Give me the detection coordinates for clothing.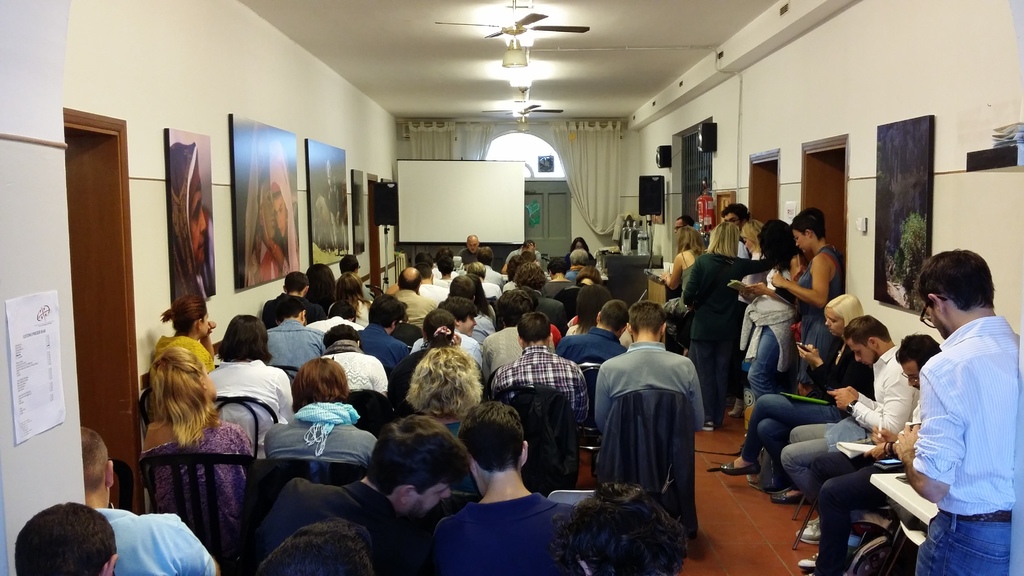
<region>595, 341, 703, 440</region>.
